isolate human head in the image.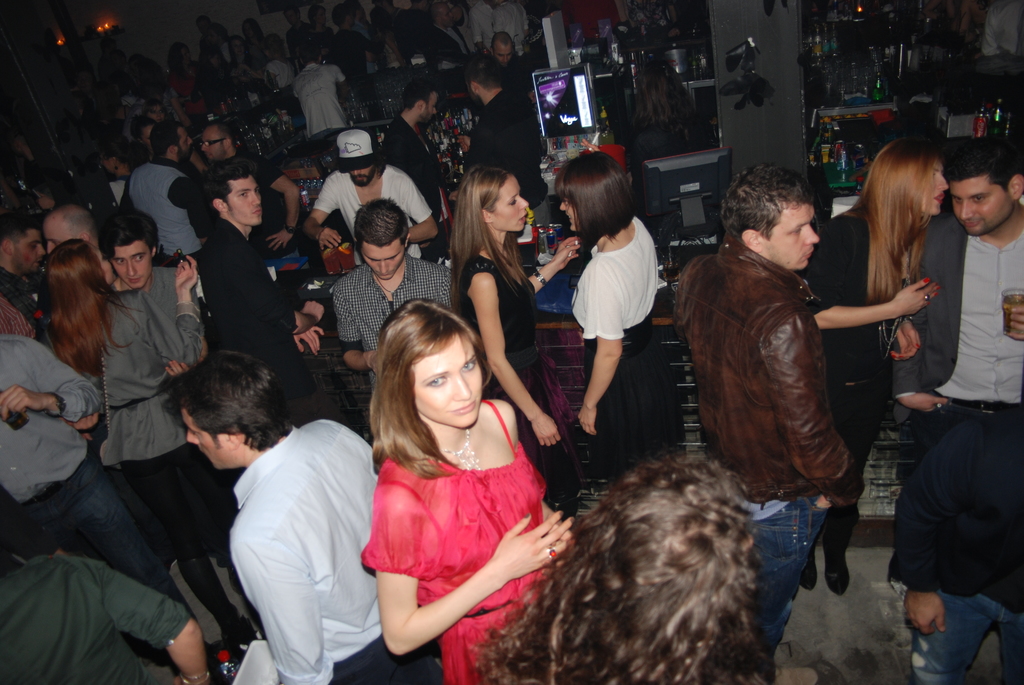
Isolated region: box=[265, 33, 287, 58].
